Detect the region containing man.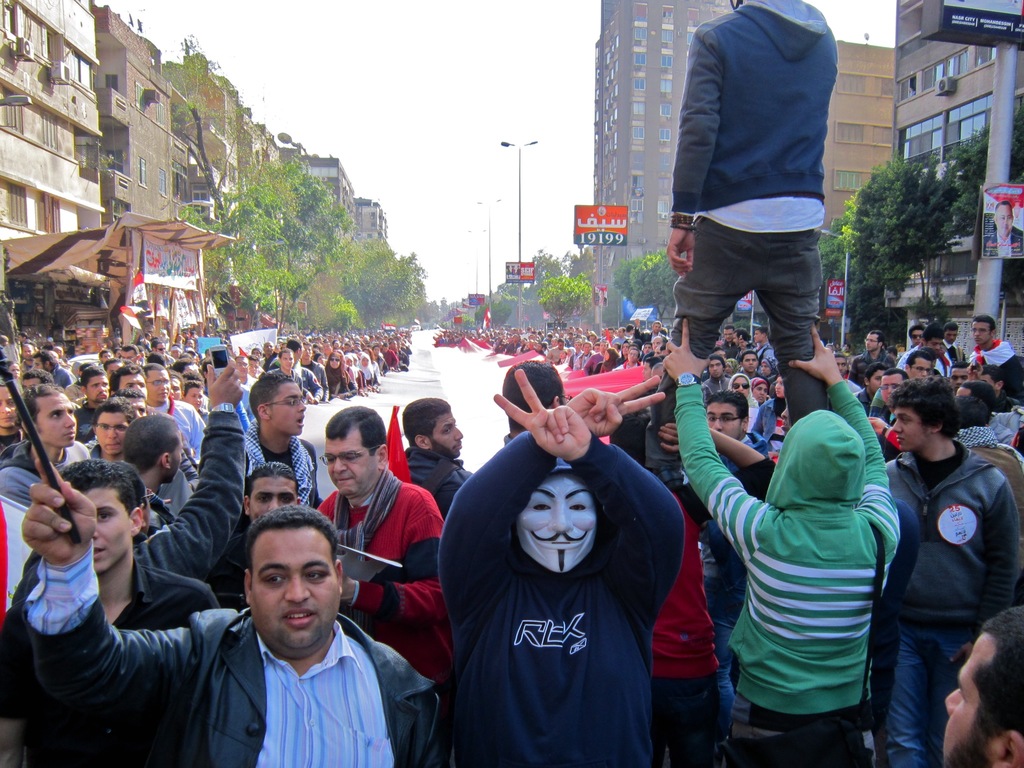
(611, 406, 721, 767).
